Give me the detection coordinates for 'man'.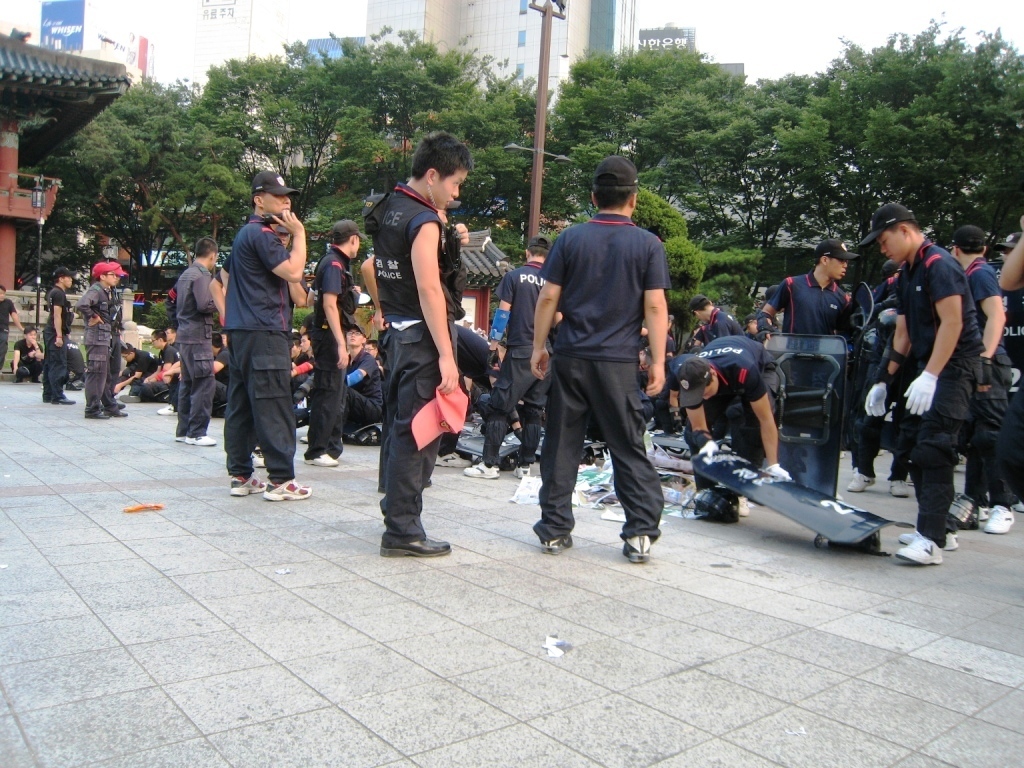
box(478, 235, 559, 490).
